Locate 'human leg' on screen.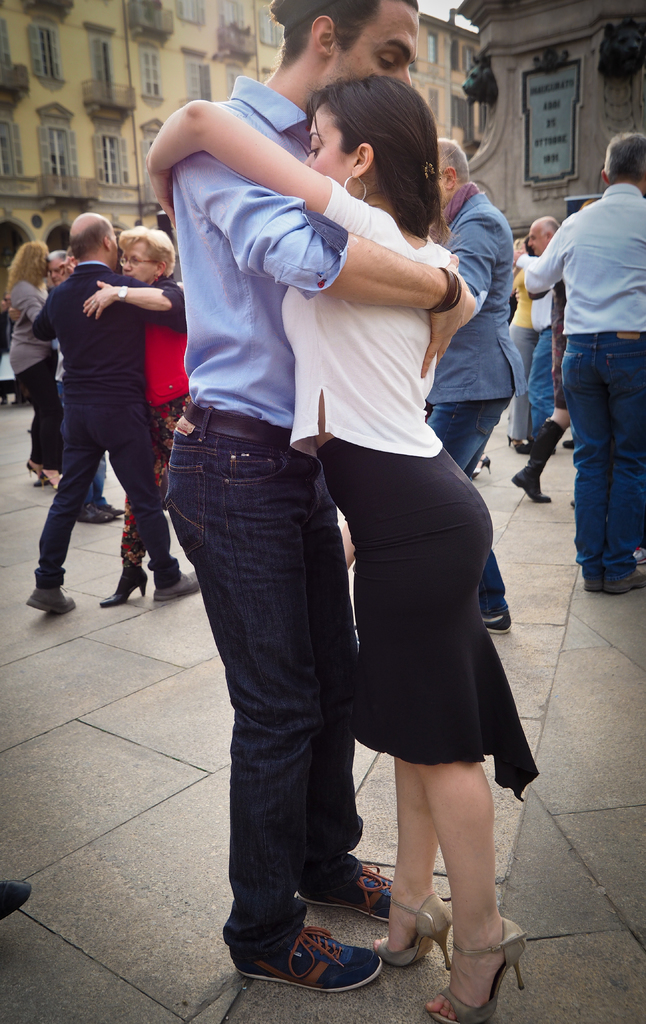
On screen at bbox(433, 750, 526, 1020).
